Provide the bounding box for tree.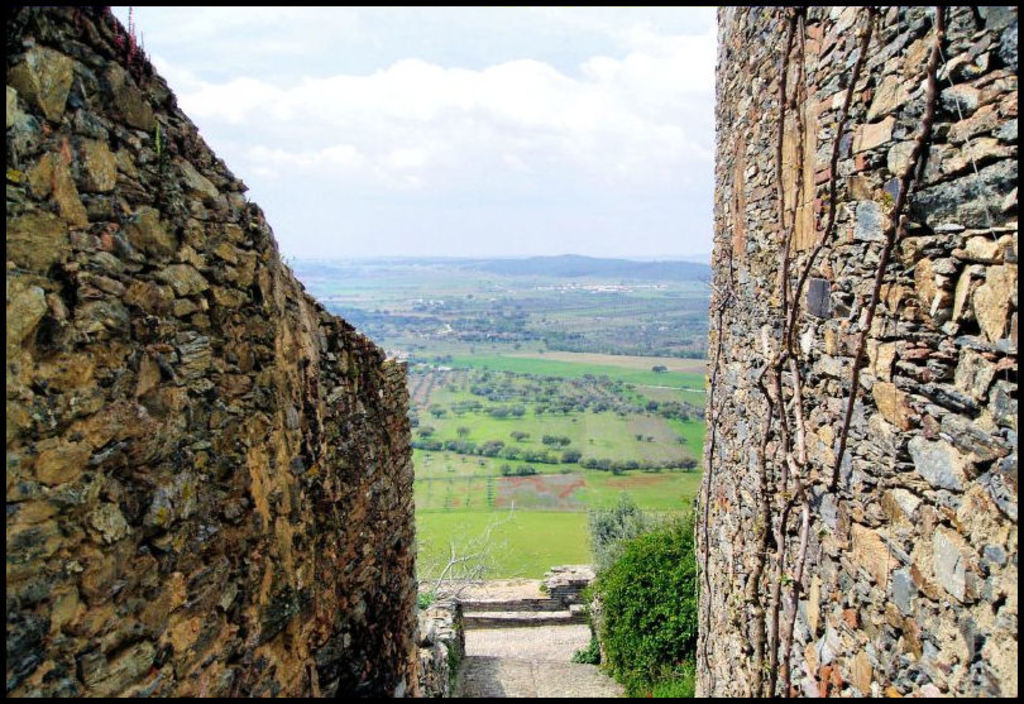
bbox=[412, 499, 541, 624].
